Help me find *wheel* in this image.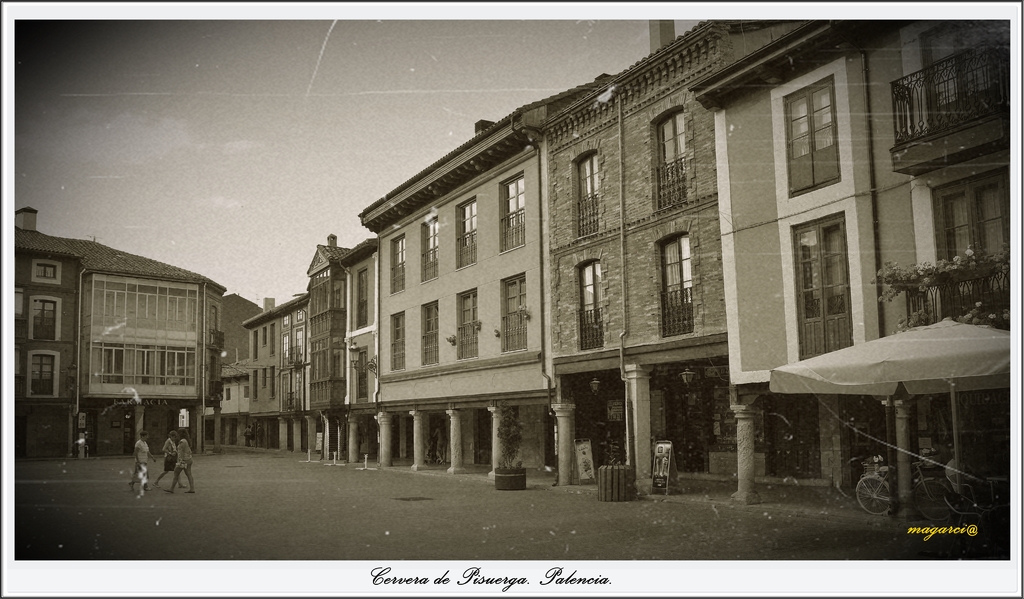
Found it: locate(913, 479, 954, 521).
